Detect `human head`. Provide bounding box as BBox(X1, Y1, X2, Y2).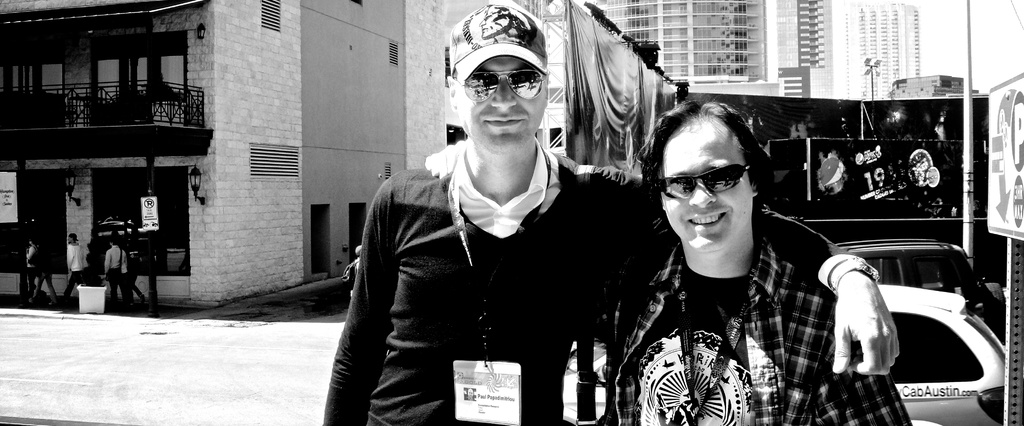
BBox(27, 235, 39, 251).
